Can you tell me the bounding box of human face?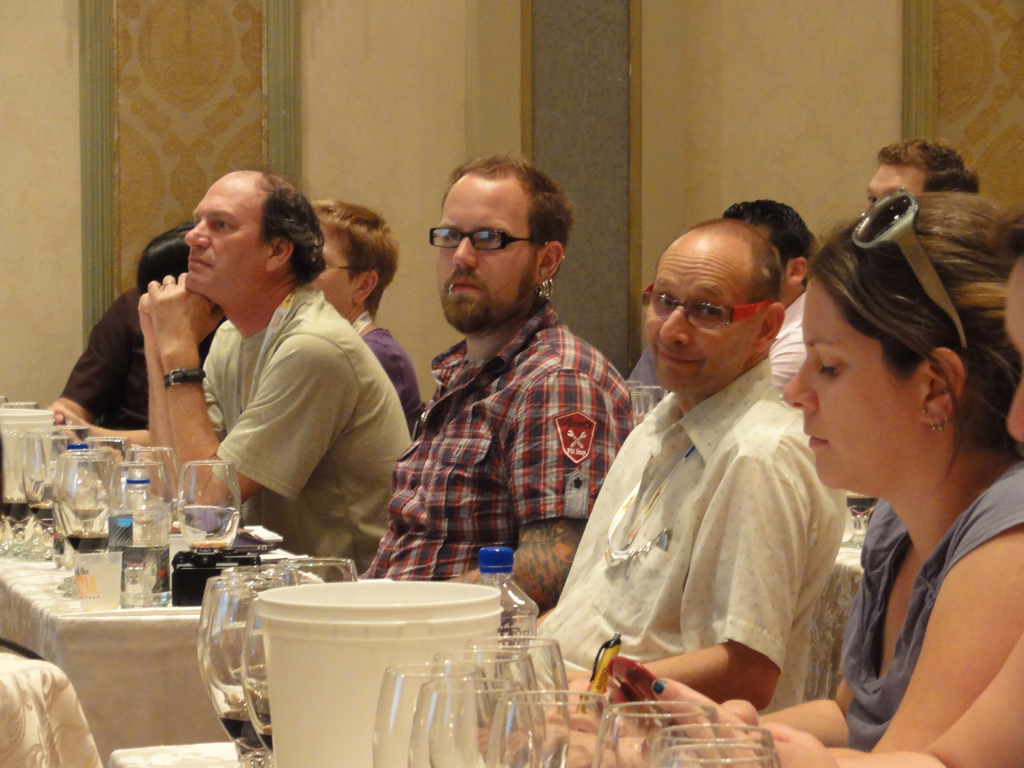
bbox(866, 151, 922, 213).
